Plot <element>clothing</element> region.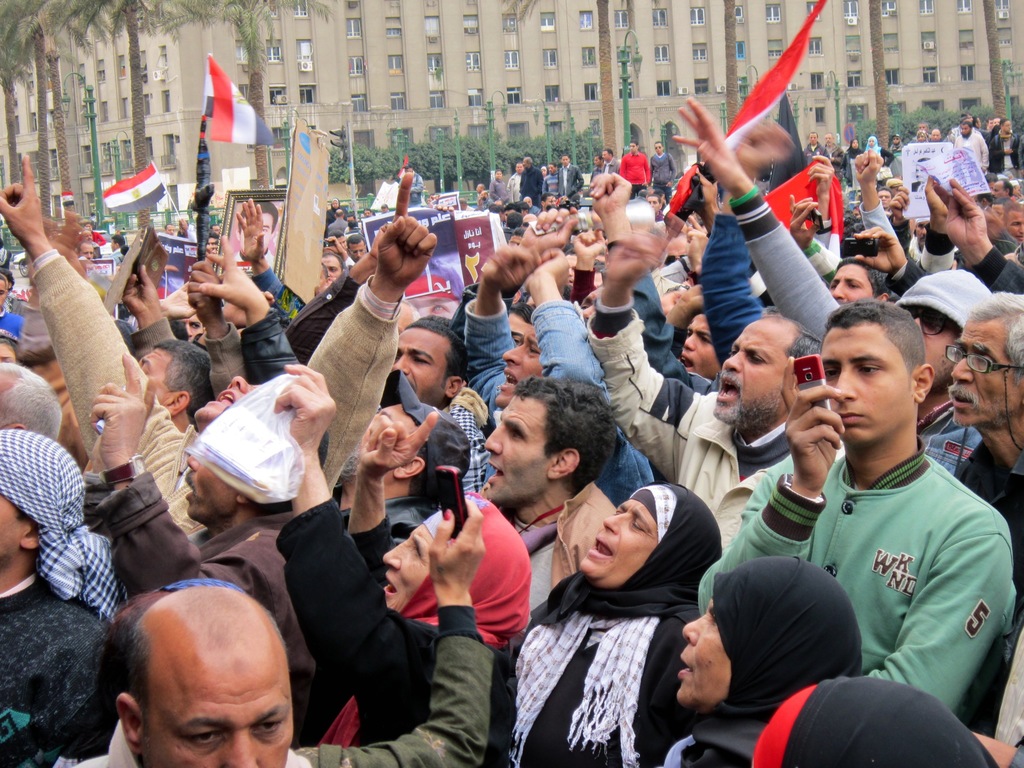
Plotted at 986/134/1020/183.
